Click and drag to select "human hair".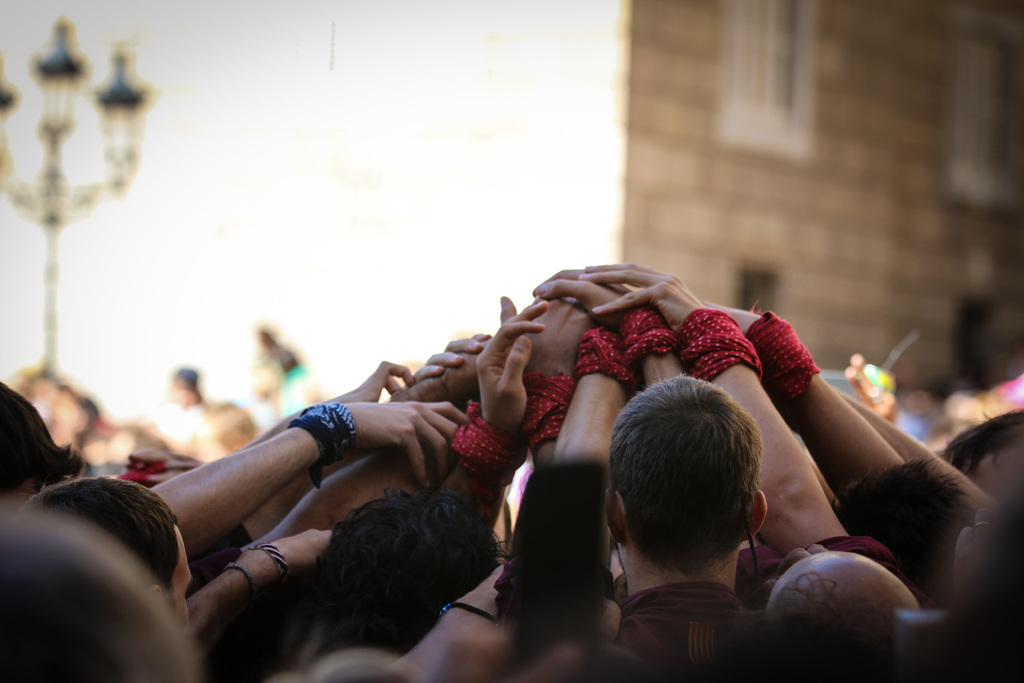
Selection: box=[255, 350, 292, 373].
